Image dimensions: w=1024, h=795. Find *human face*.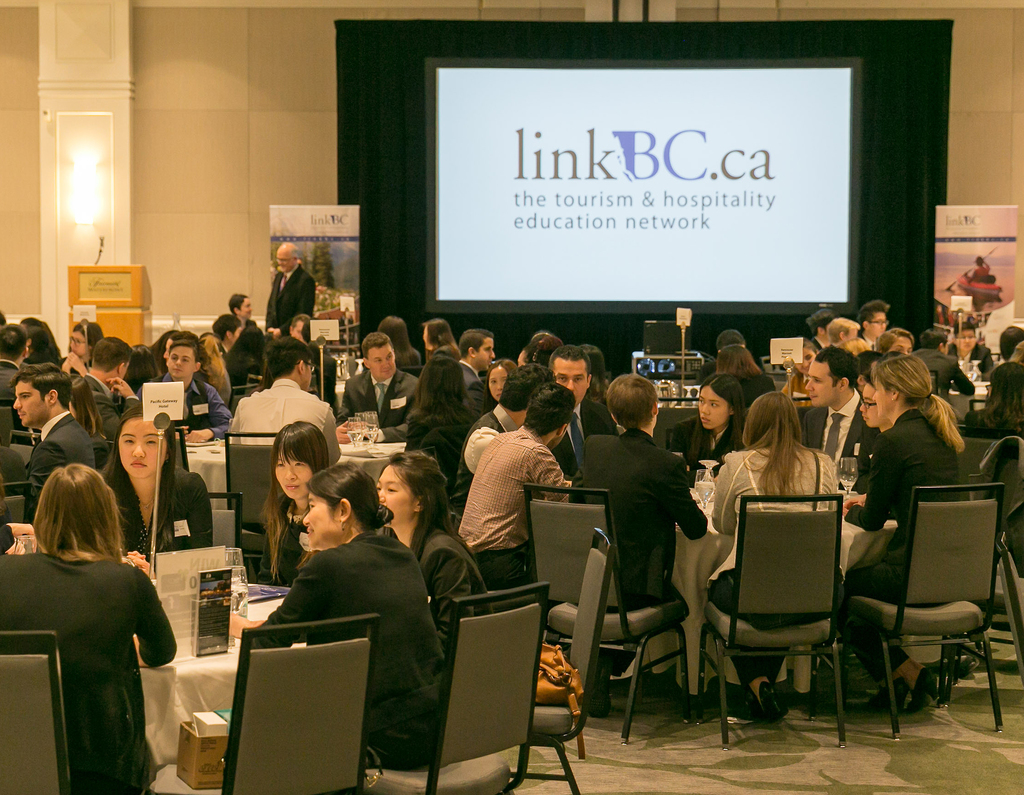
select_region(120, 424, 166, 481).
